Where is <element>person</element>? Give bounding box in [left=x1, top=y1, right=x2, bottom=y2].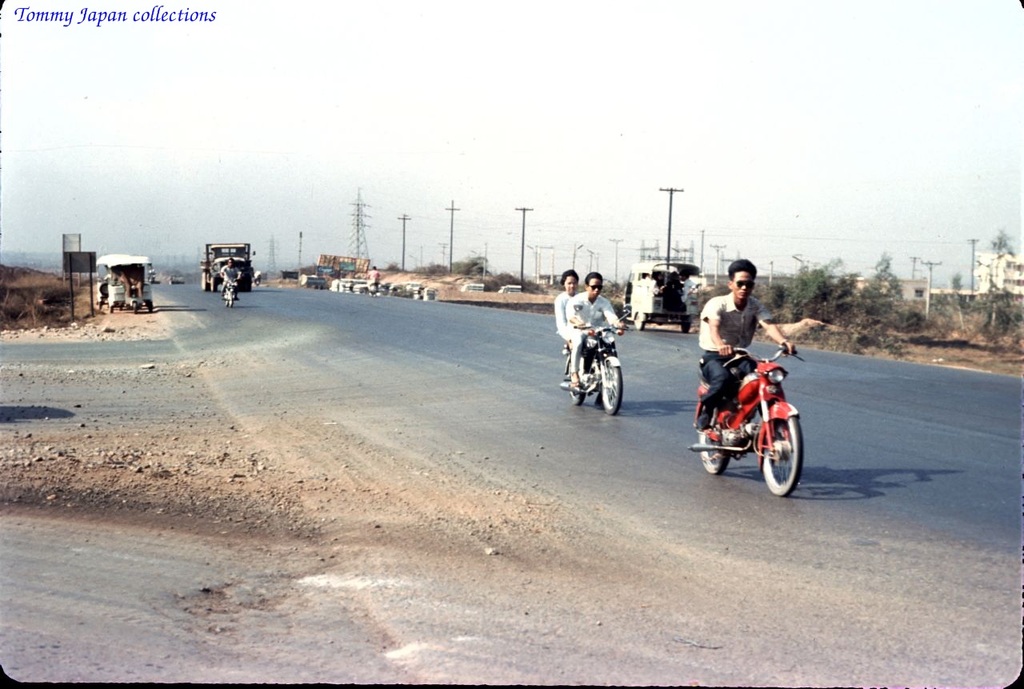
[left=694, top=260, right=793, bottom=427].
